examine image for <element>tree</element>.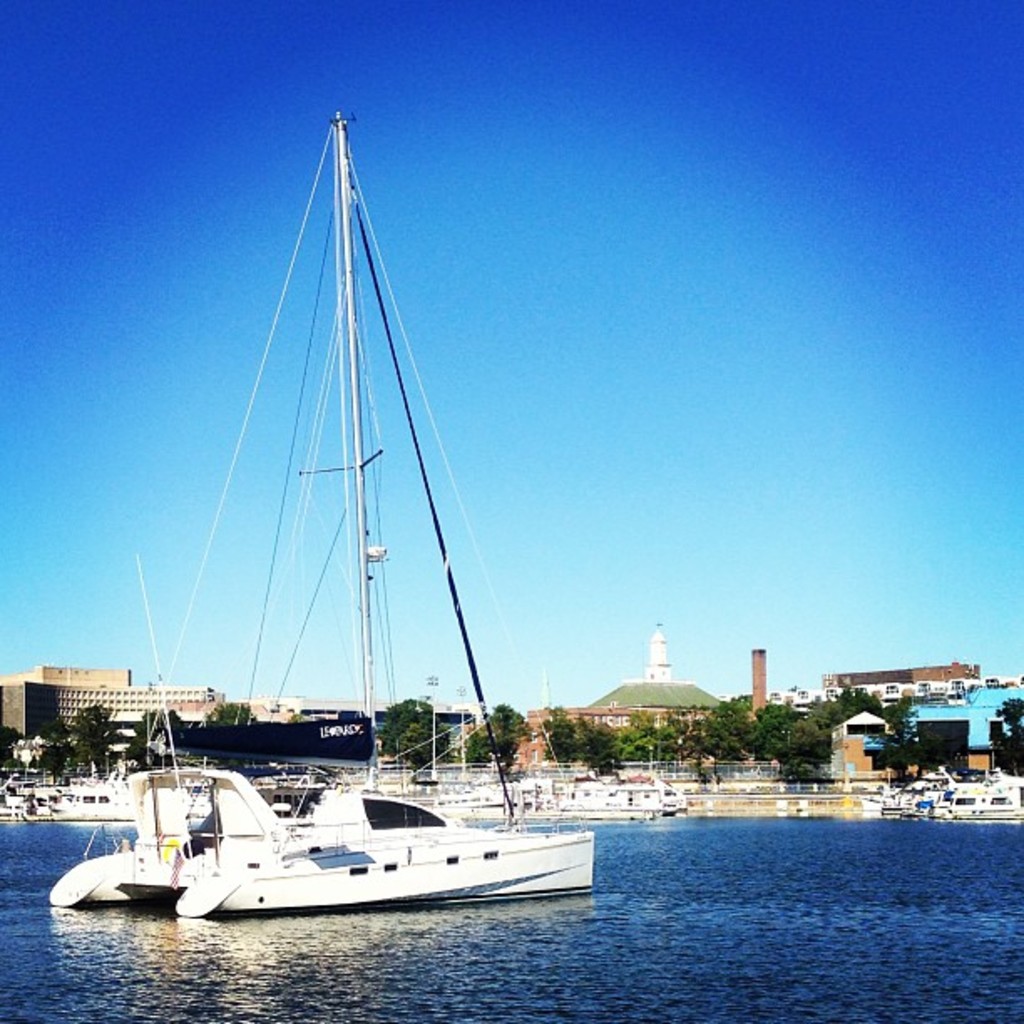
Examination result: {"left": 0, "top": 753, "right": 30, "bottom": 783}.
